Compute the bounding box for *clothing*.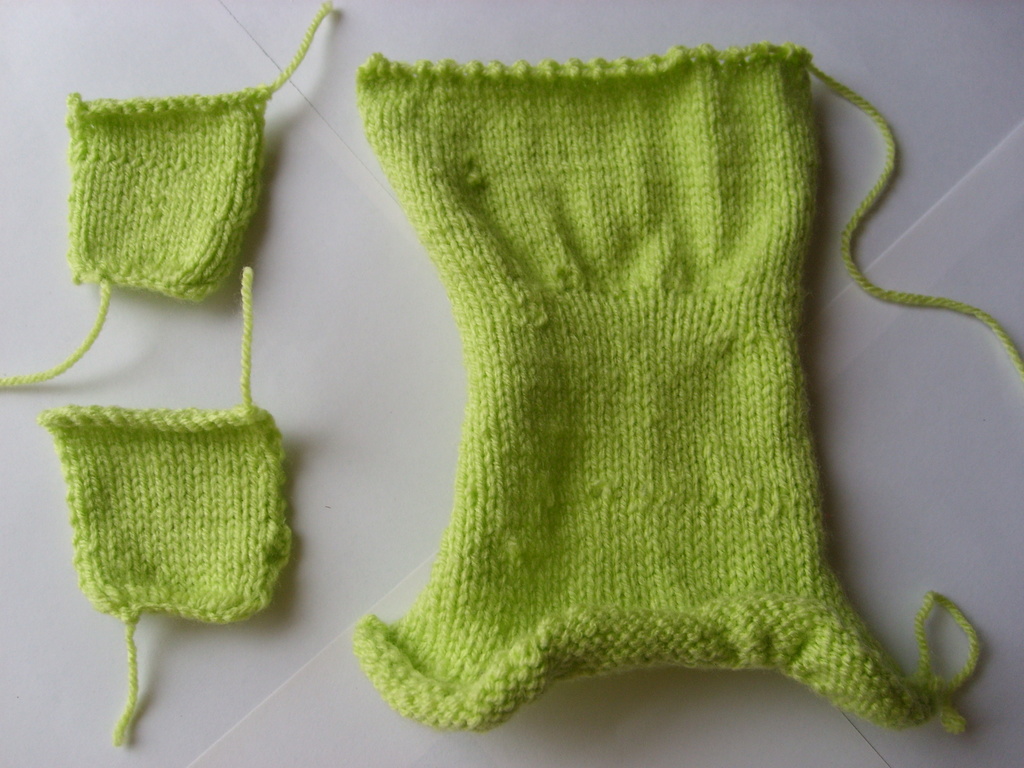
3,0,335,385.
